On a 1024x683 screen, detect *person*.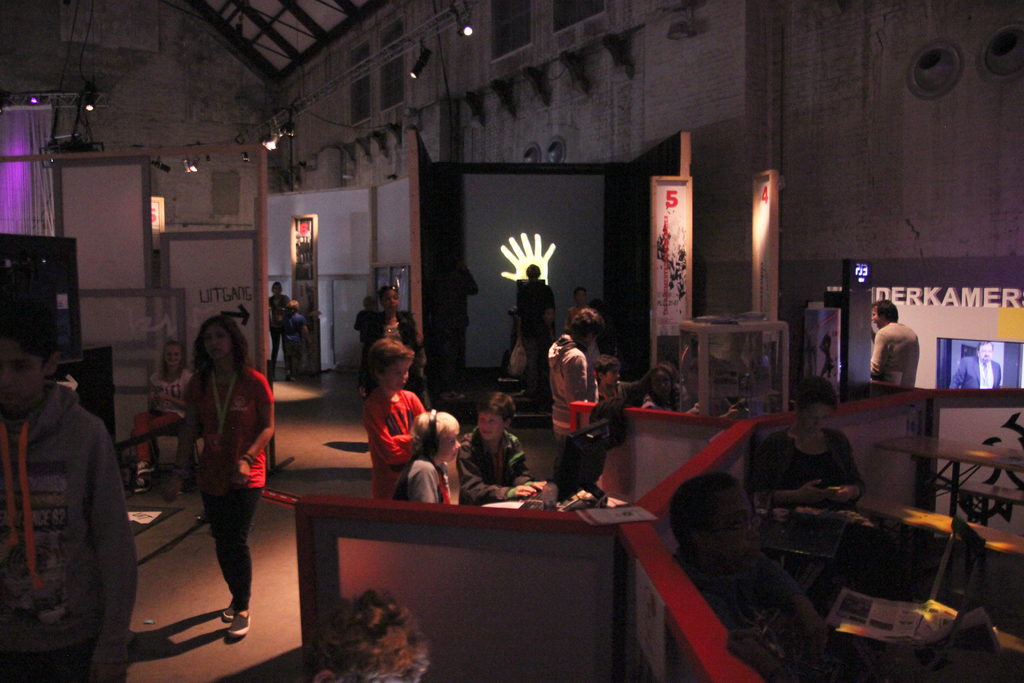
bbox(584, 352, 634, 431).
